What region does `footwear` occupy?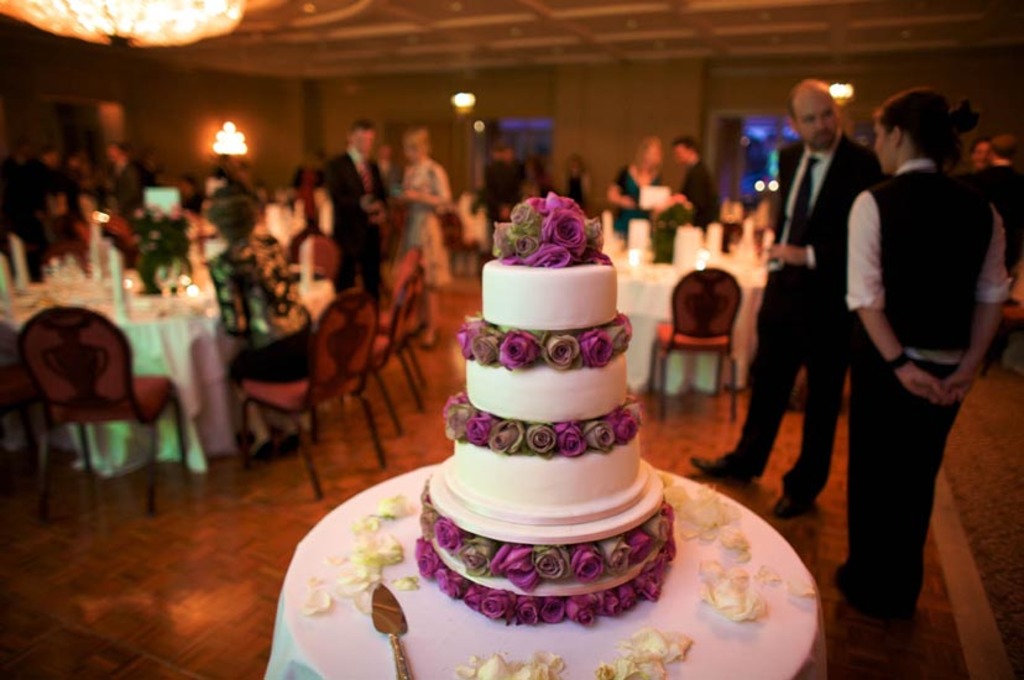
[left=696, top=455, right=749, bottom=486].
